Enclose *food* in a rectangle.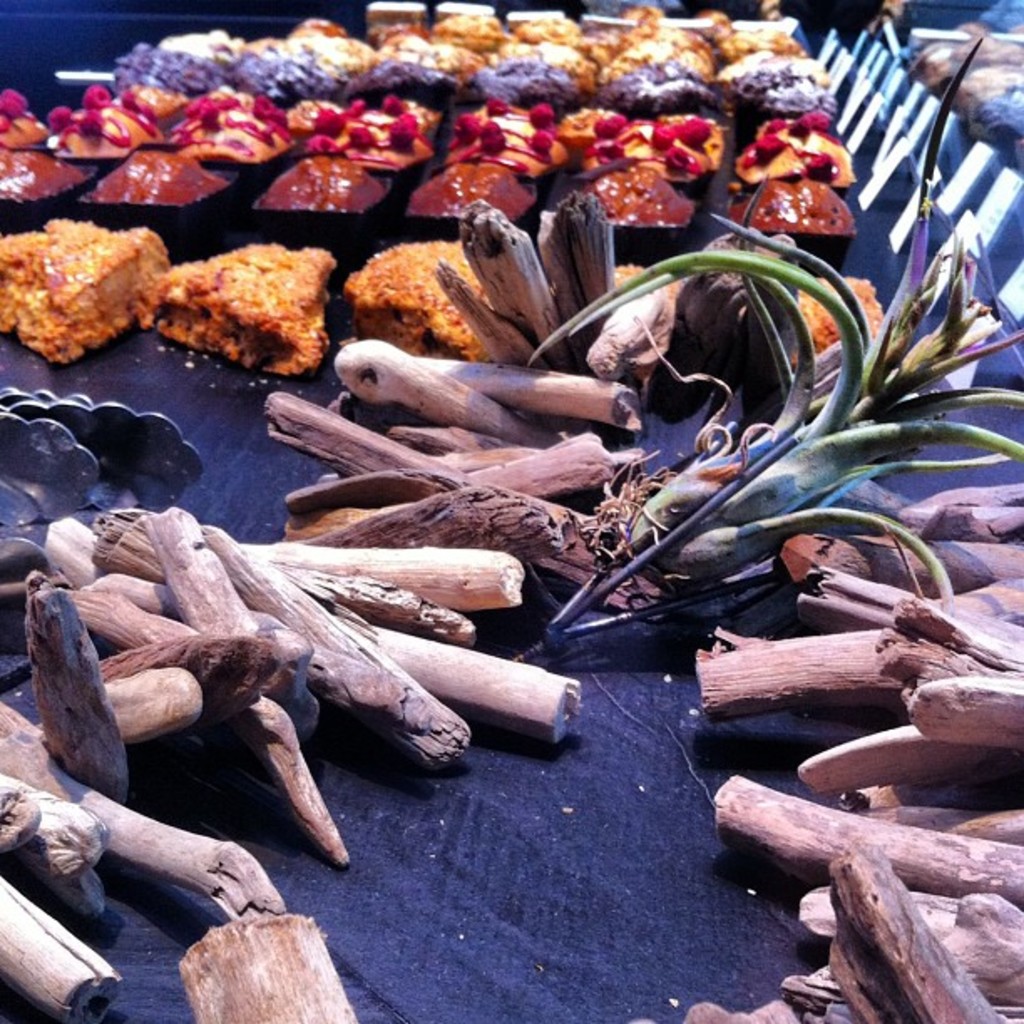
bbox=[370, 92, 433, 134].
